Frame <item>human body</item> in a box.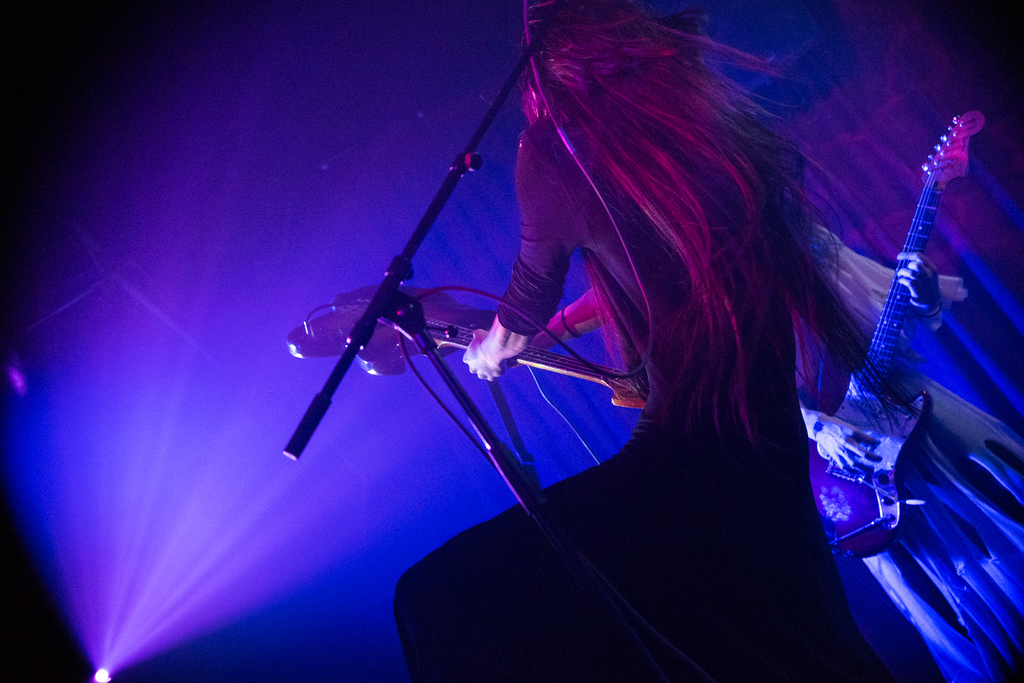
select_region(395, 0, 923, 682).
